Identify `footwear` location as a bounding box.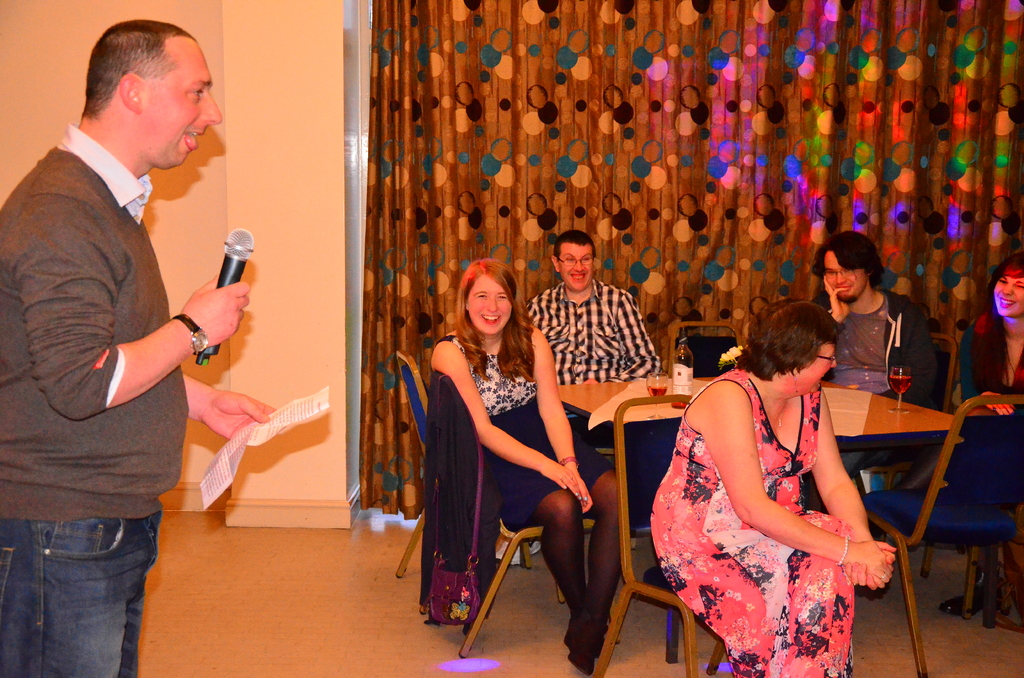
[493,540,541,569].
